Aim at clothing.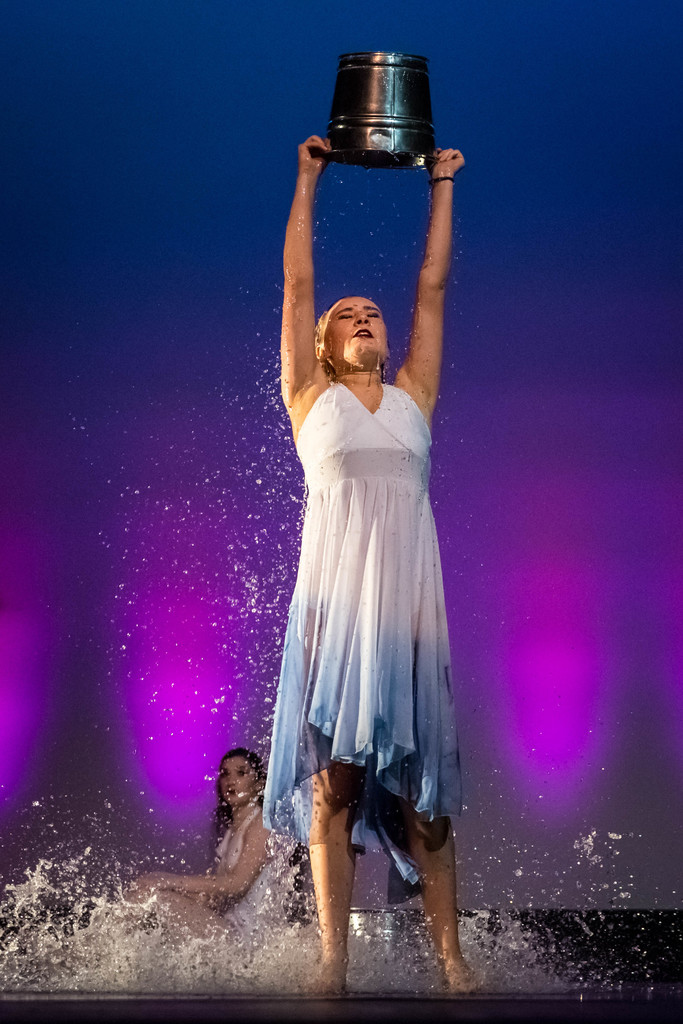
Aimed at bbox=(255, 312, 473, 830).
